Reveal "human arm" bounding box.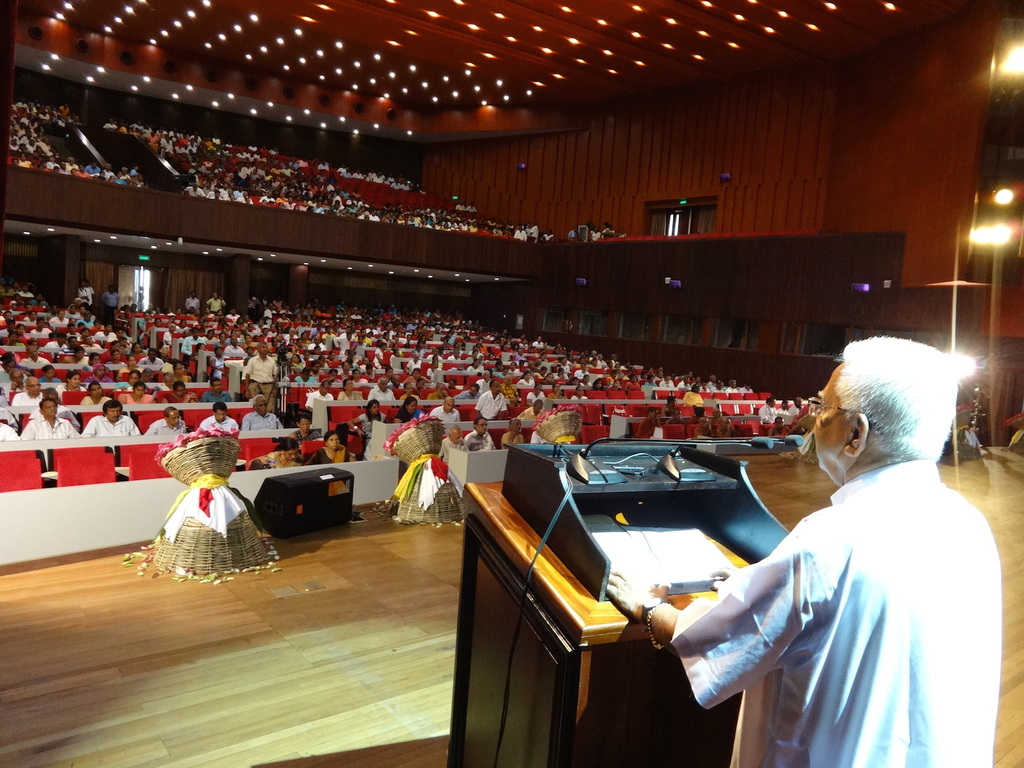
Revealed: x1=419 y1=410 x2=427 y2=419.
